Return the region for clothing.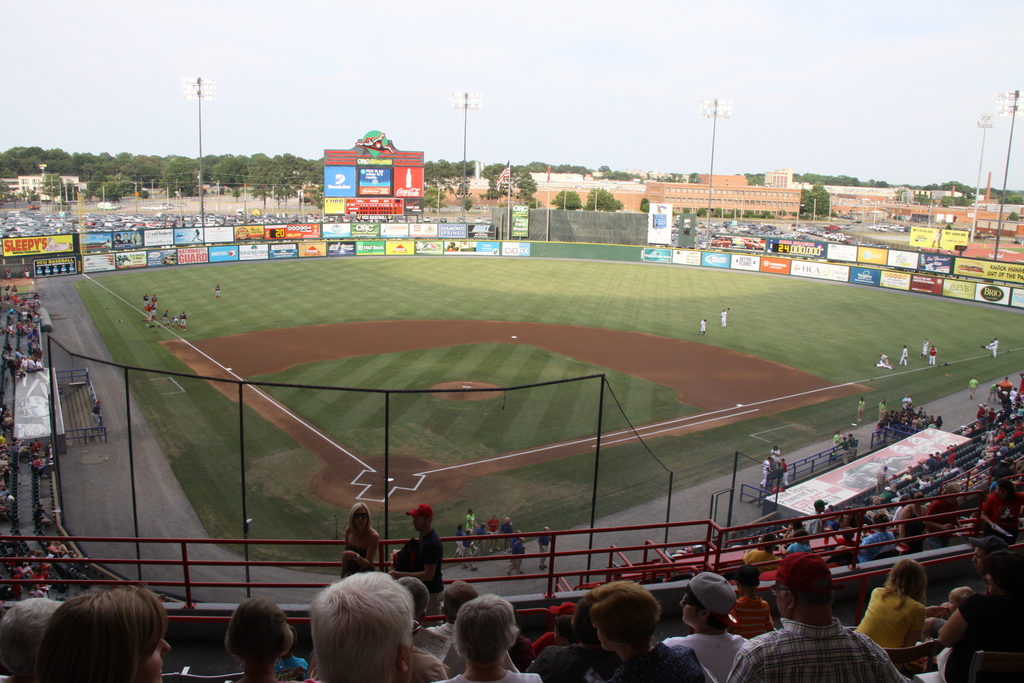
bbox=(877, 355, 884, 363).
